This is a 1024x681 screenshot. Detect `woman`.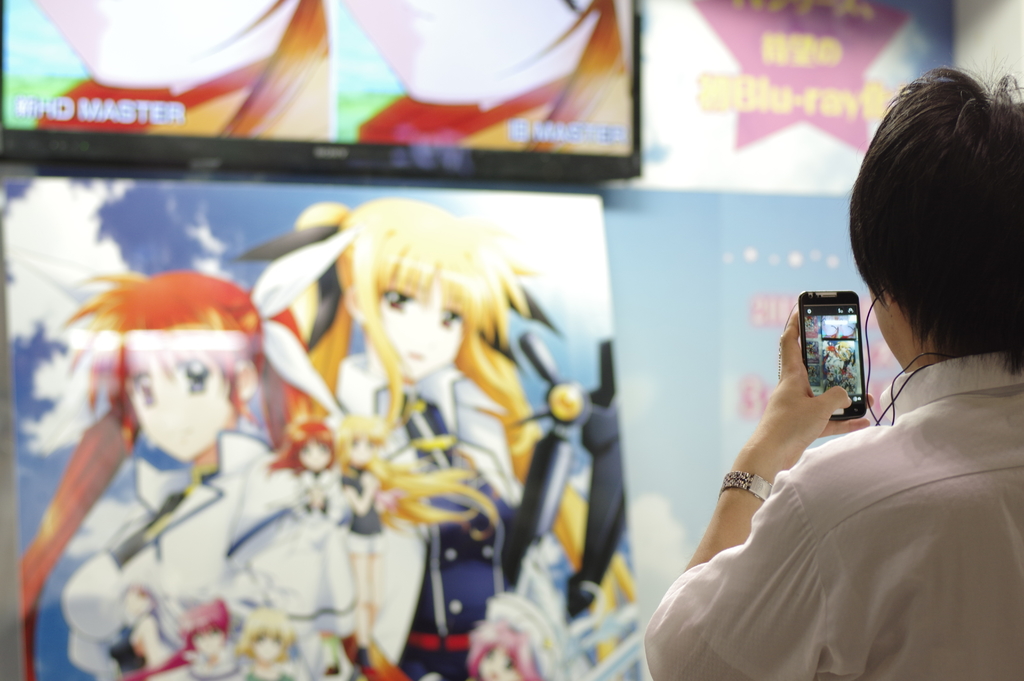
[273,190,560,680].
